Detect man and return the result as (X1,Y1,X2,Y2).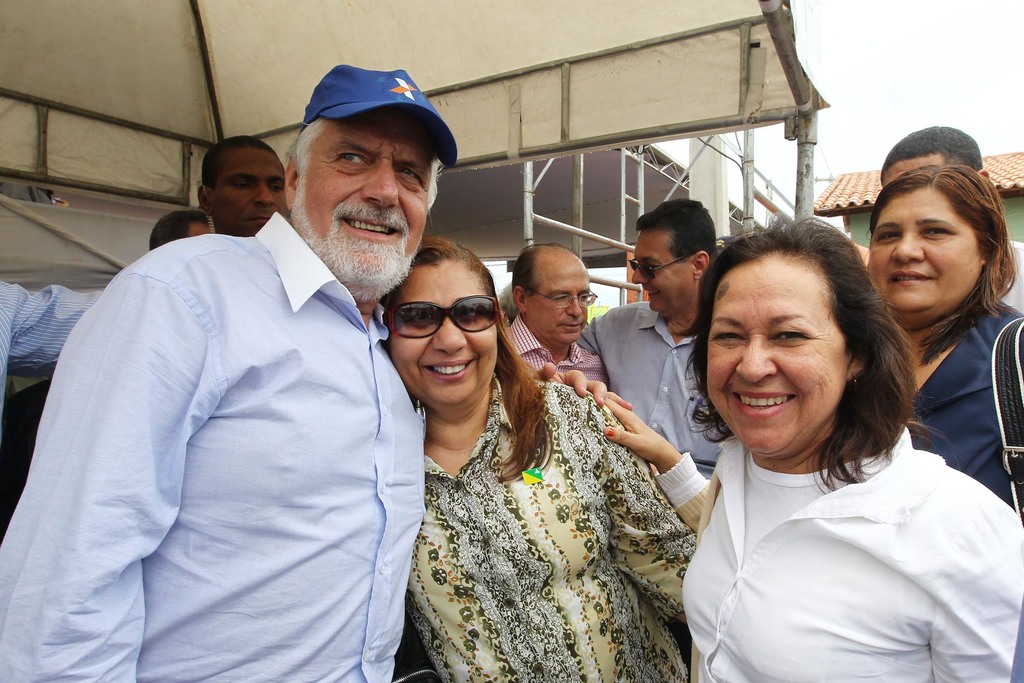
(511,240,613,402).
